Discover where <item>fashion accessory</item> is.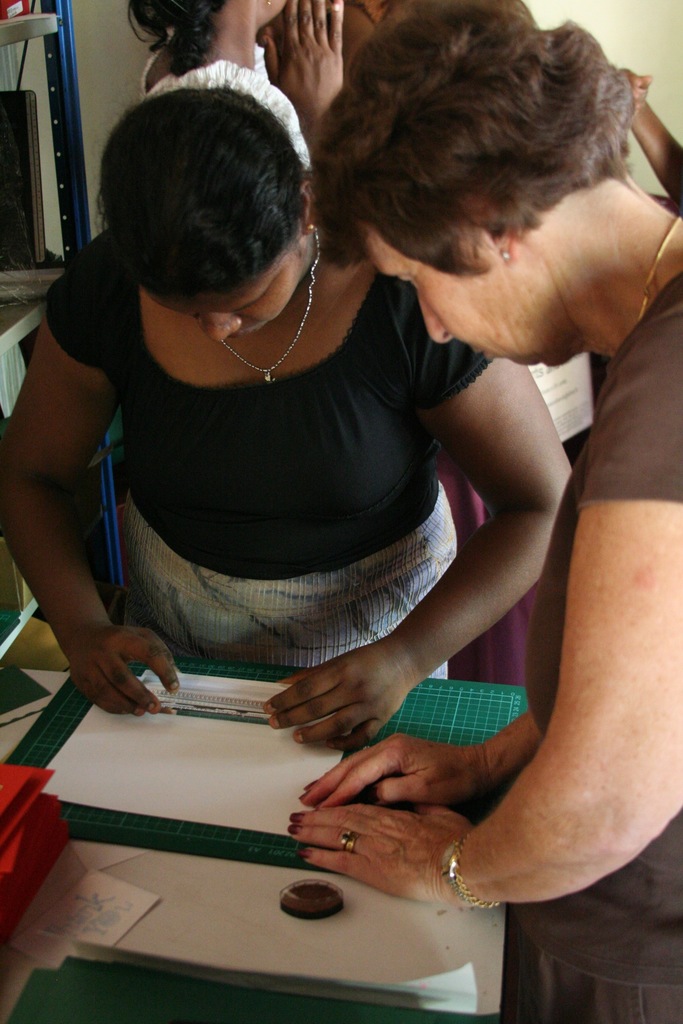
Discovered at bbox=(340, 829, 359, 852).
